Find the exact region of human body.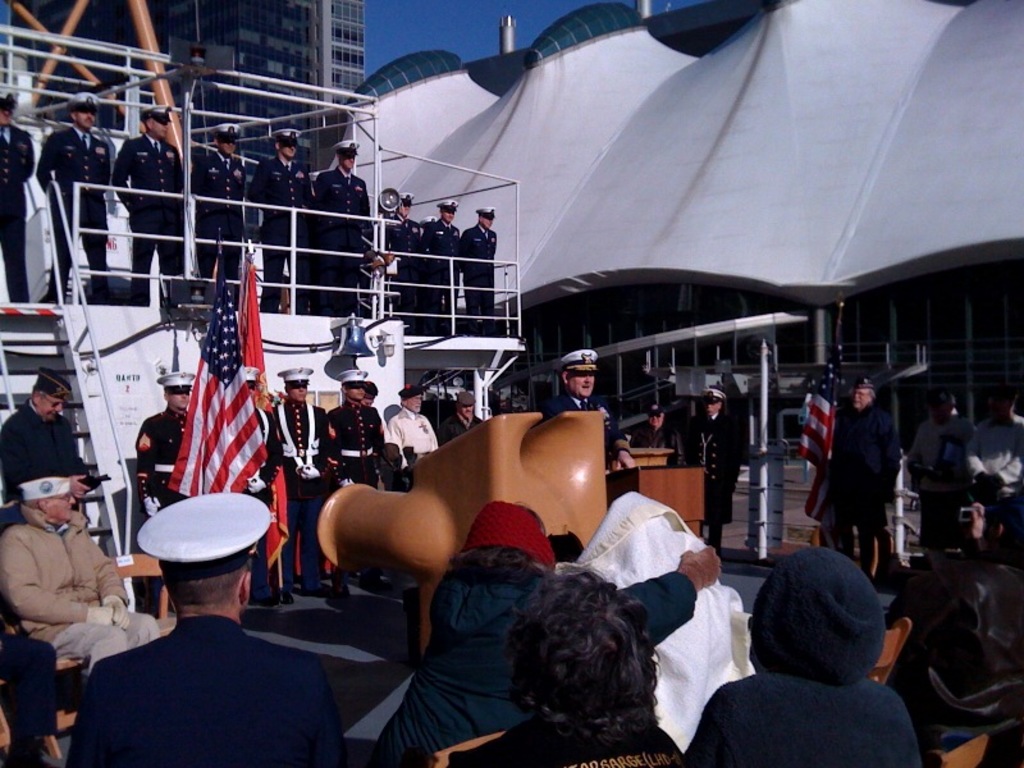
Exact region: [left=635, top=428, right=682, bottom=461].
